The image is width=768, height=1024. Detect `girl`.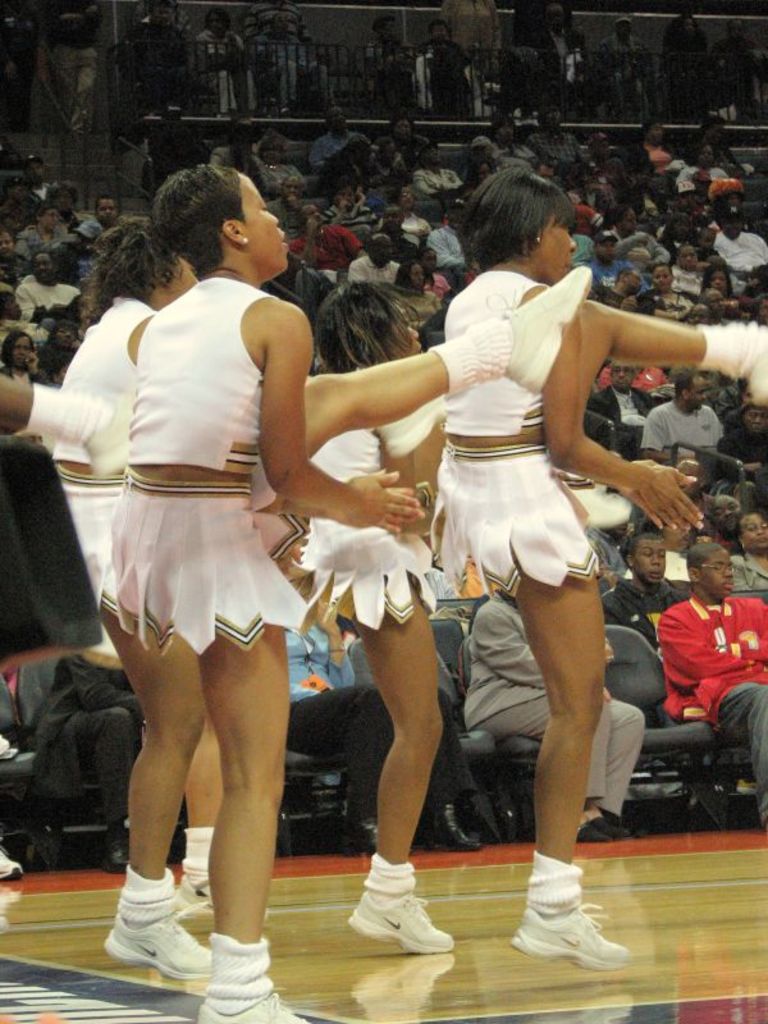
Detection: pyautogui.locateOnScreen(26, 214, 205, 986).
